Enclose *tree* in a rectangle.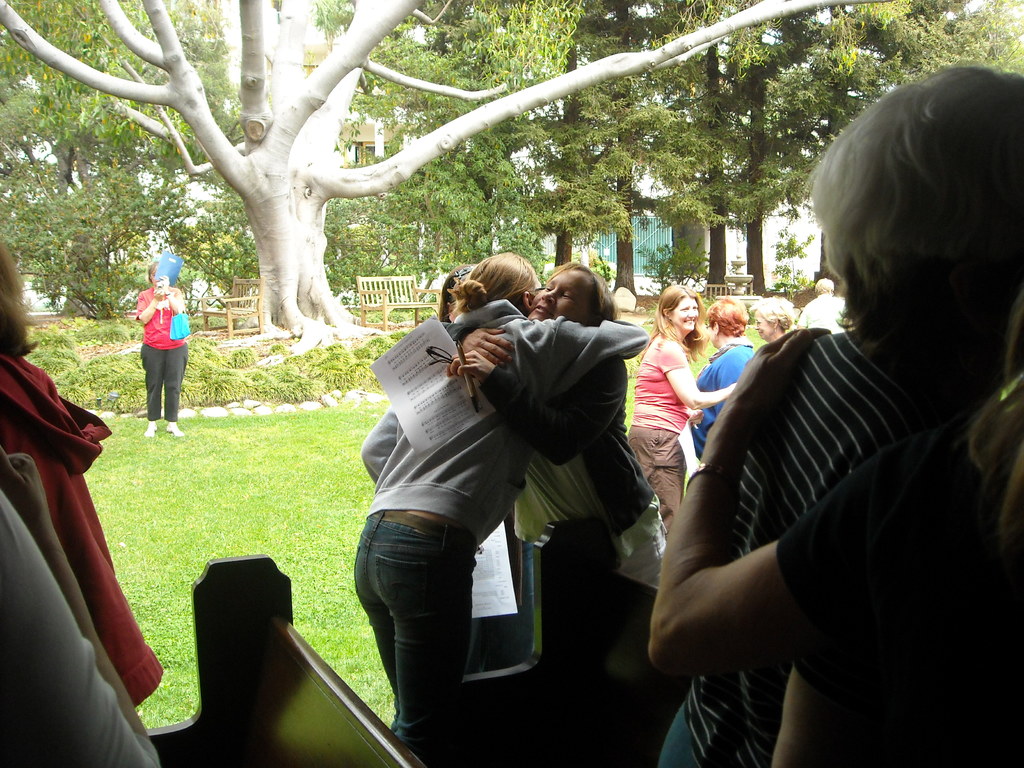
box=[730, 0, 869, 333].
